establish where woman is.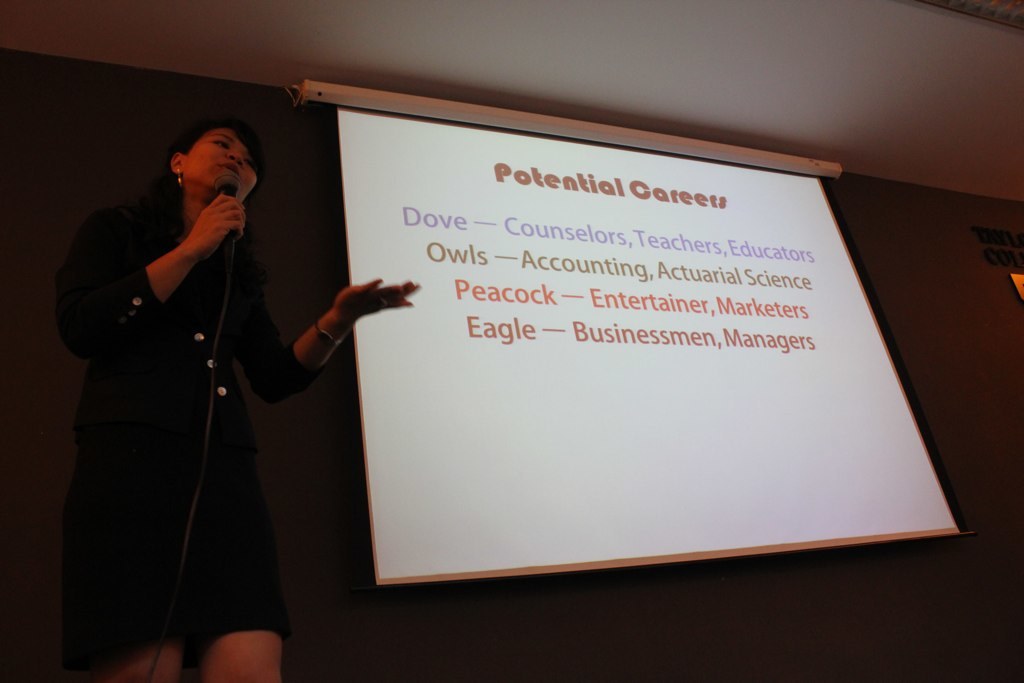
Established at x1=51, y1=108, x2=340, y2=664.
